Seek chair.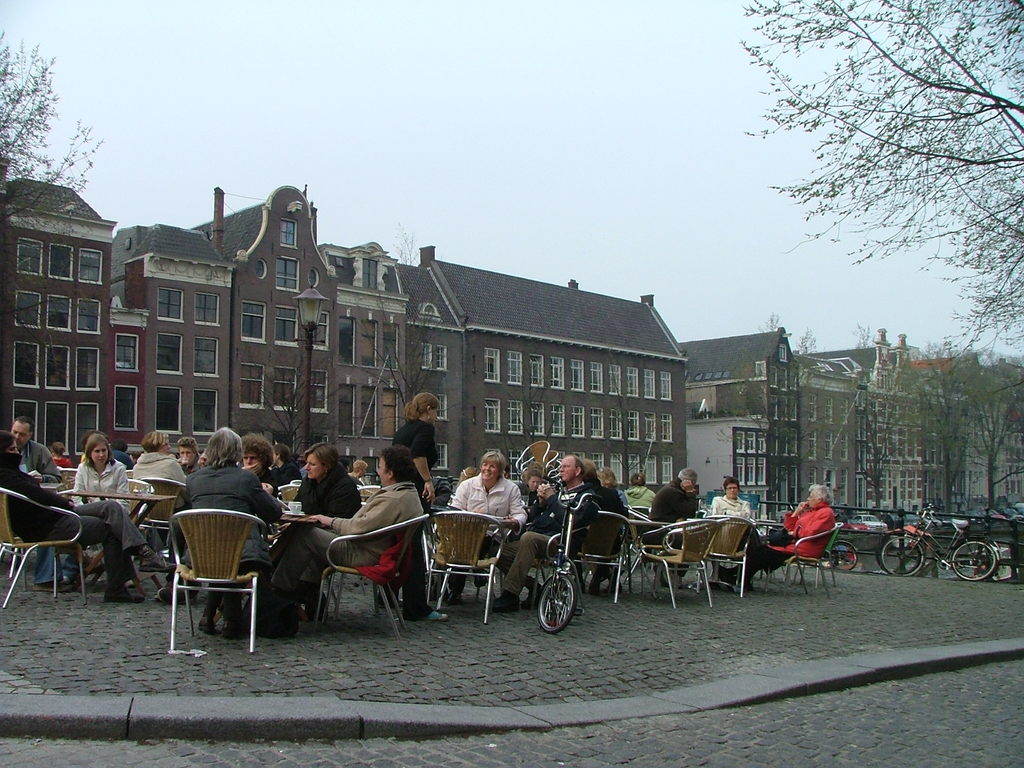
region(787, 522, 844, 600).
